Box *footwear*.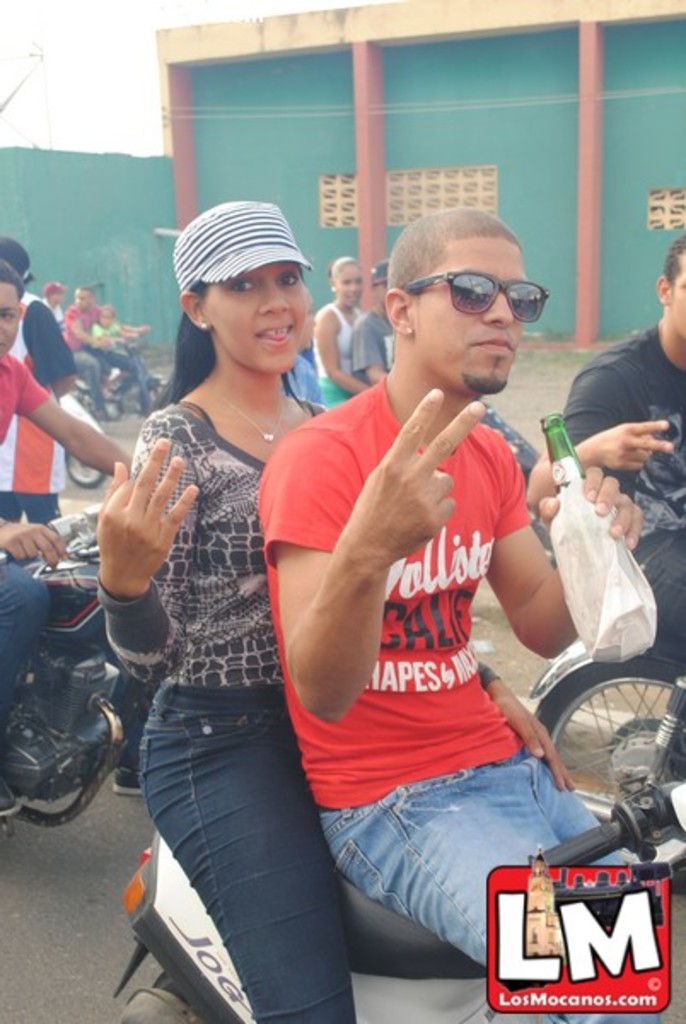
(0,763,20,816).
